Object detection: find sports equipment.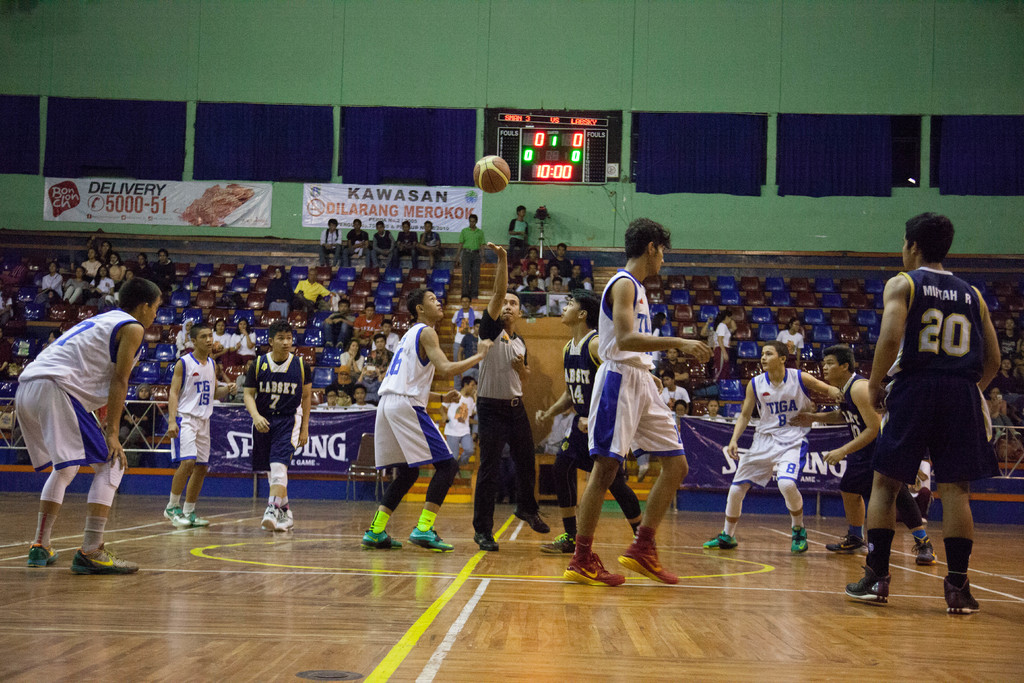
410, 528, 452, 553.
